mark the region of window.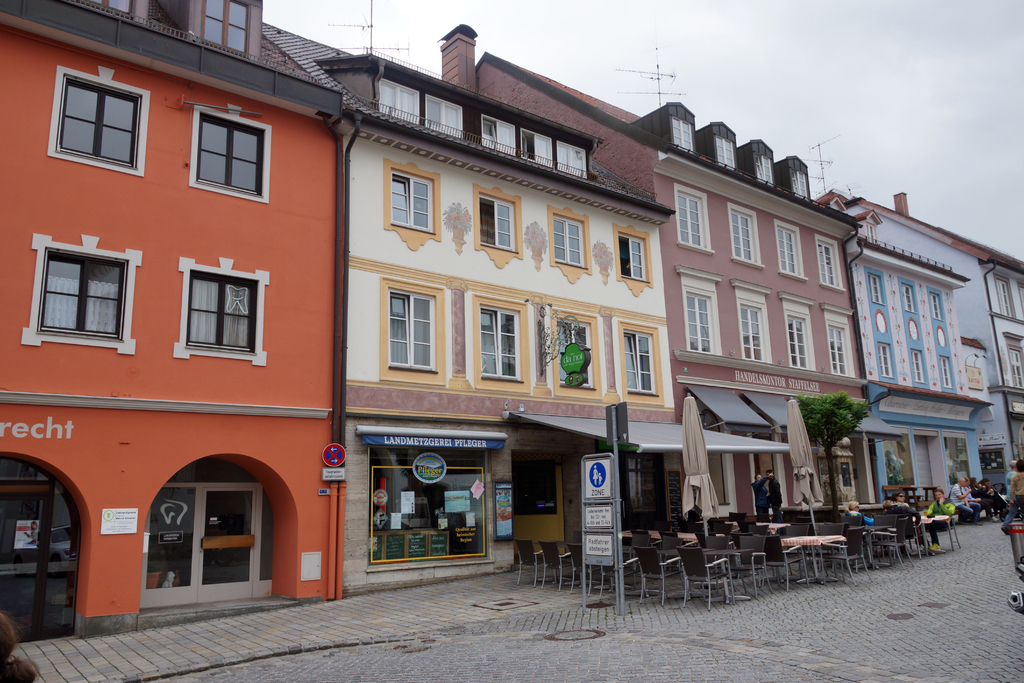
Region: 813,231,845,292.
